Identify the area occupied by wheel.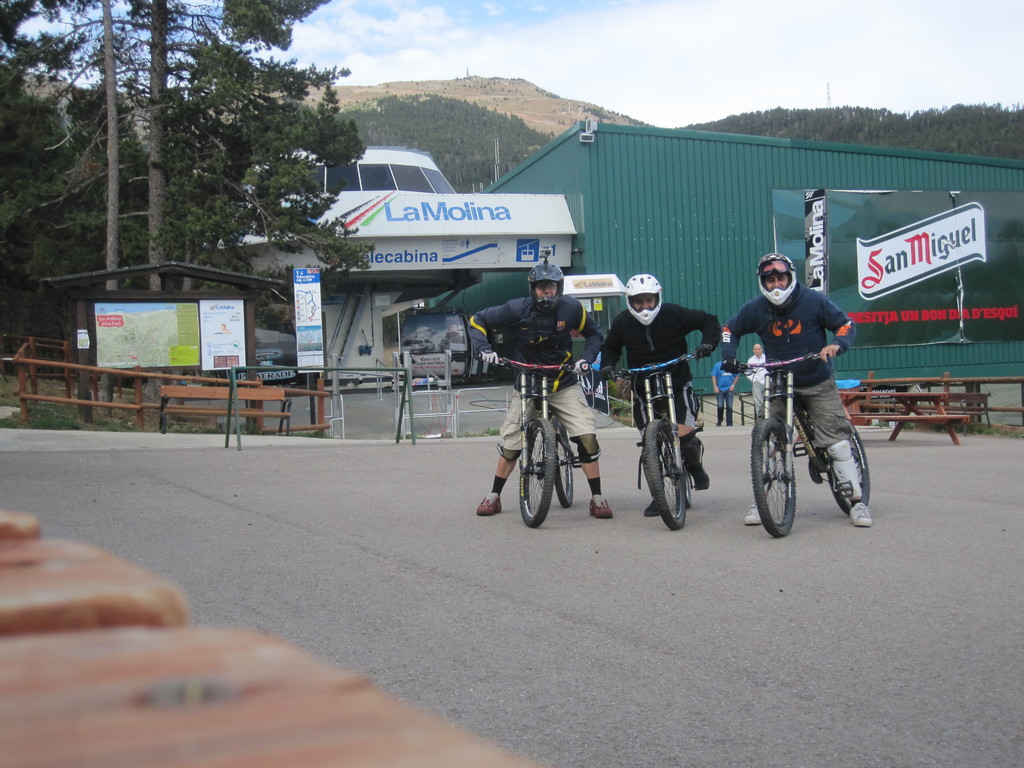
Area: bbox(828, 426, 872, 516).
